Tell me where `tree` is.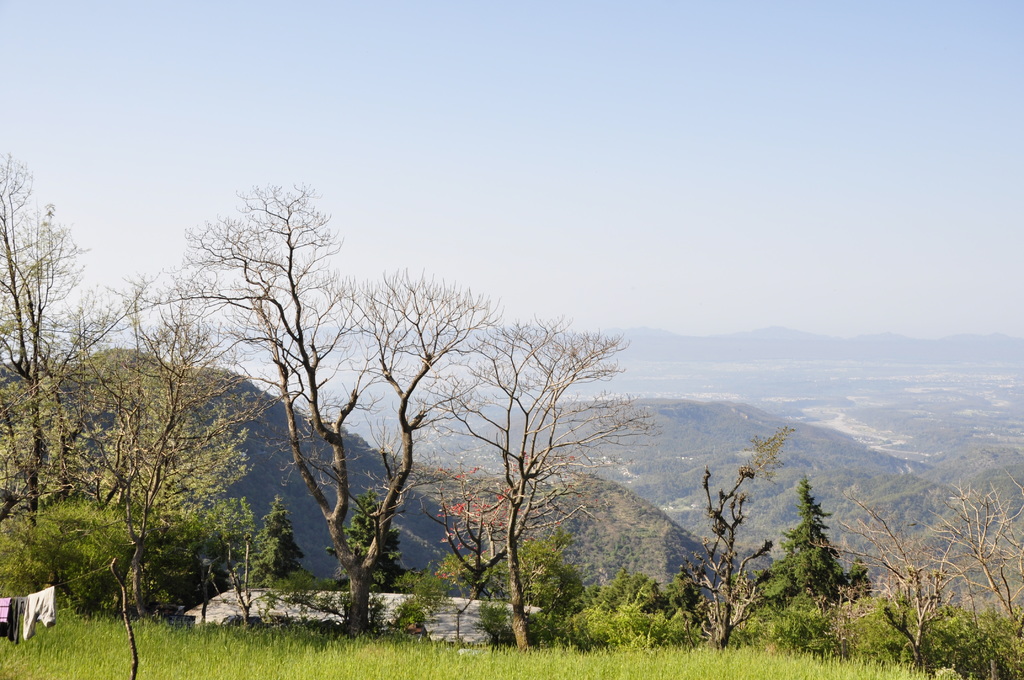
`tree` is at BBox(46, 301, 261, 636).
